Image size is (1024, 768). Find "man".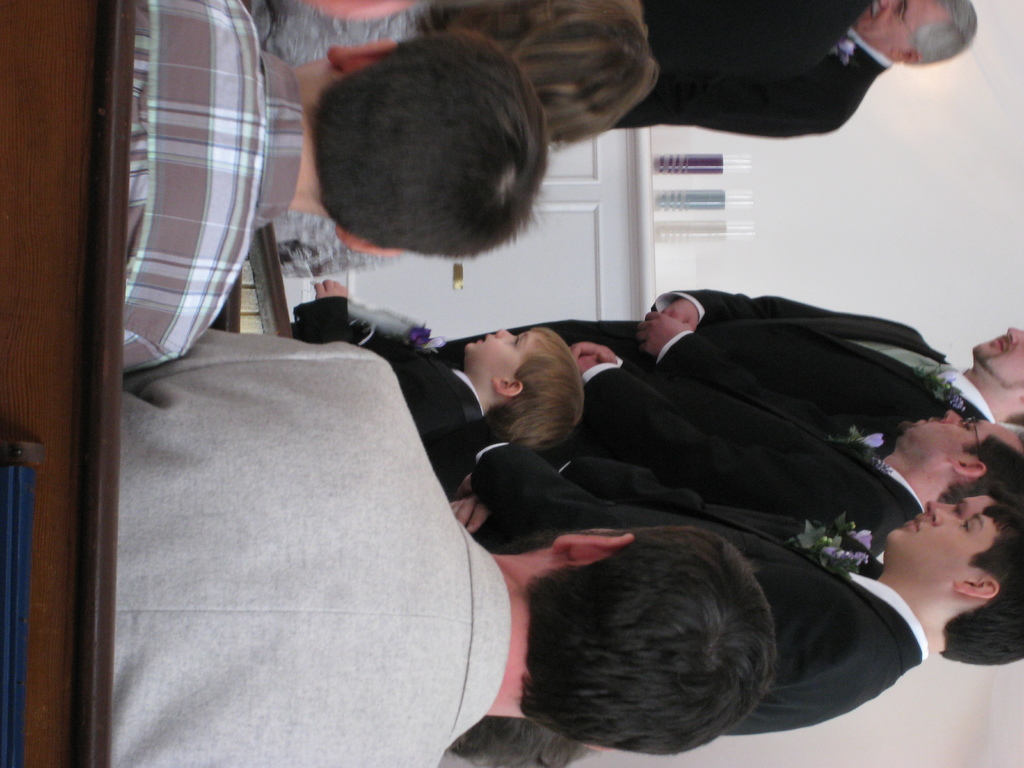
locate(445, 505, 1023, 742).
